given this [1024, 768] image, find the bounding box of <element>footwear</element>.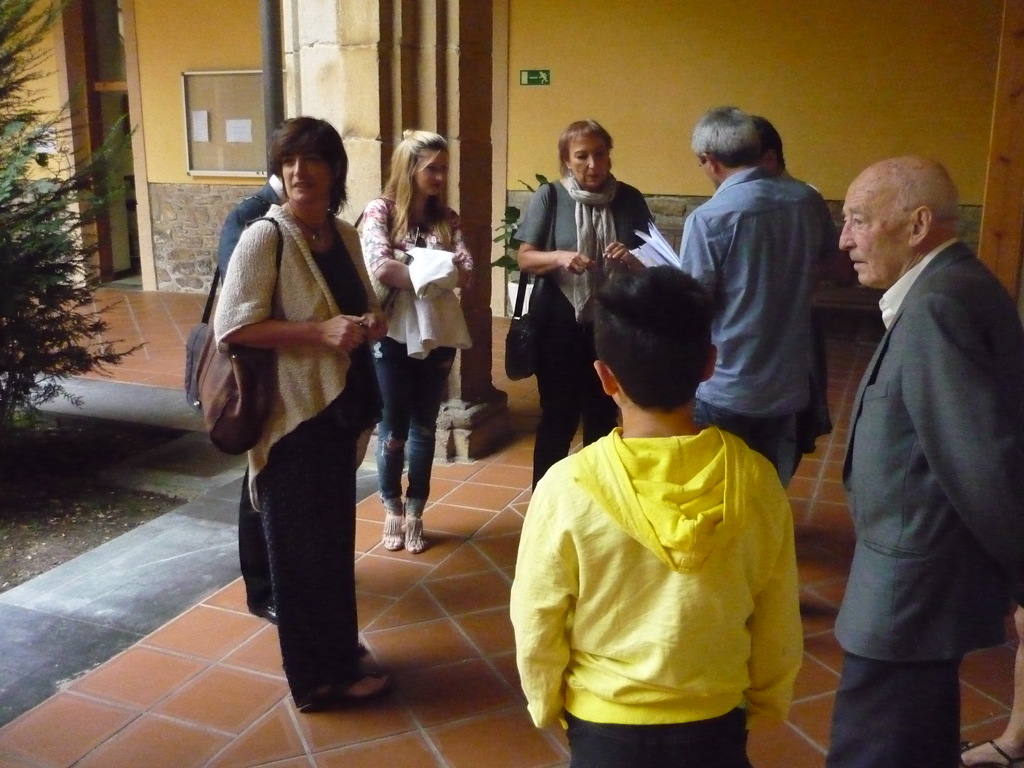
[x1=308, y1=668, x2=389, y2=704].
